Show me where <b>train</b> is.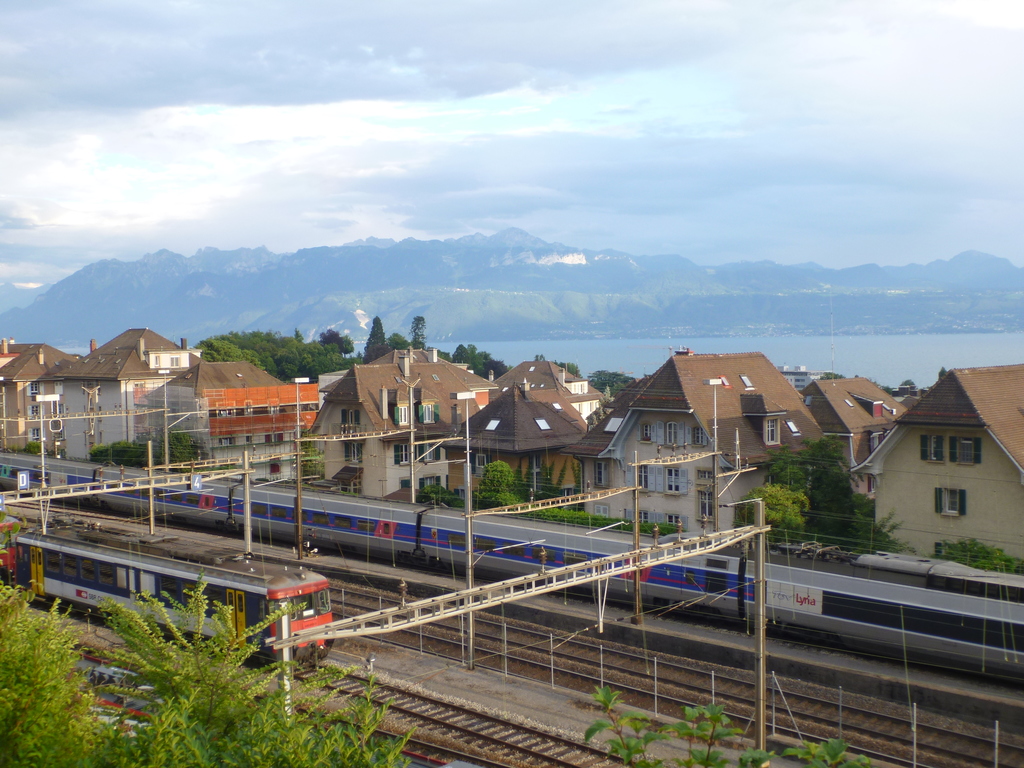
<b>train</b> is at box=[0, 447, 1022, 686].
